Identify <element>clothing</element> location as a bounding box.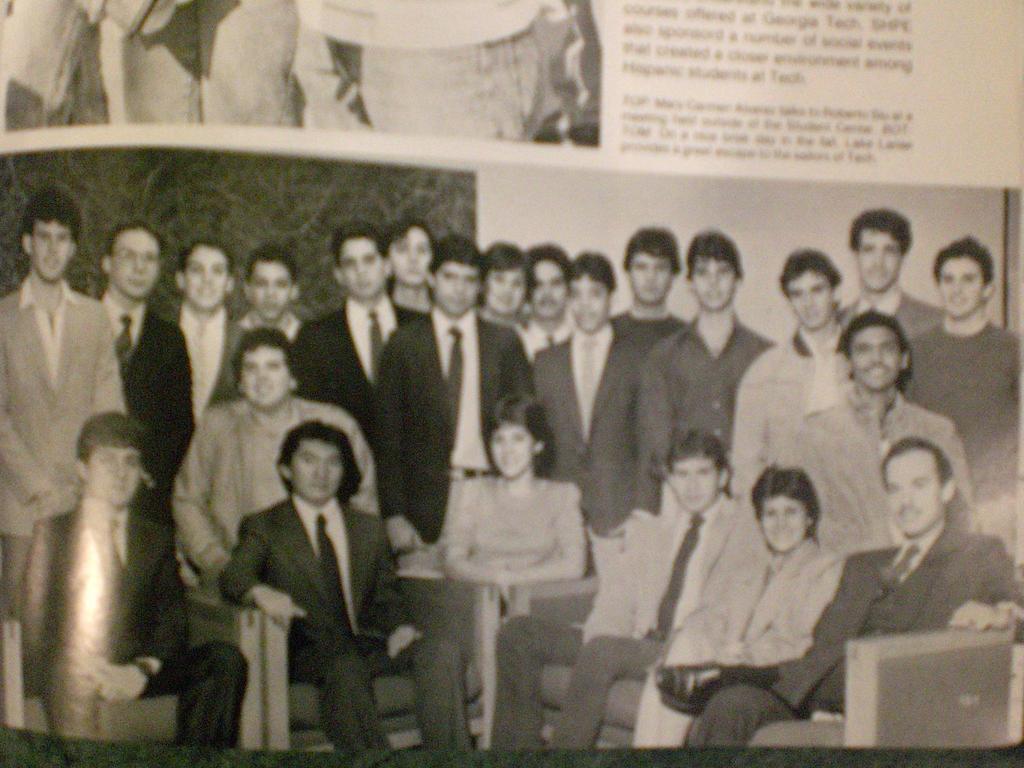
(left=680, top=519, right=1023, bottom=744).
